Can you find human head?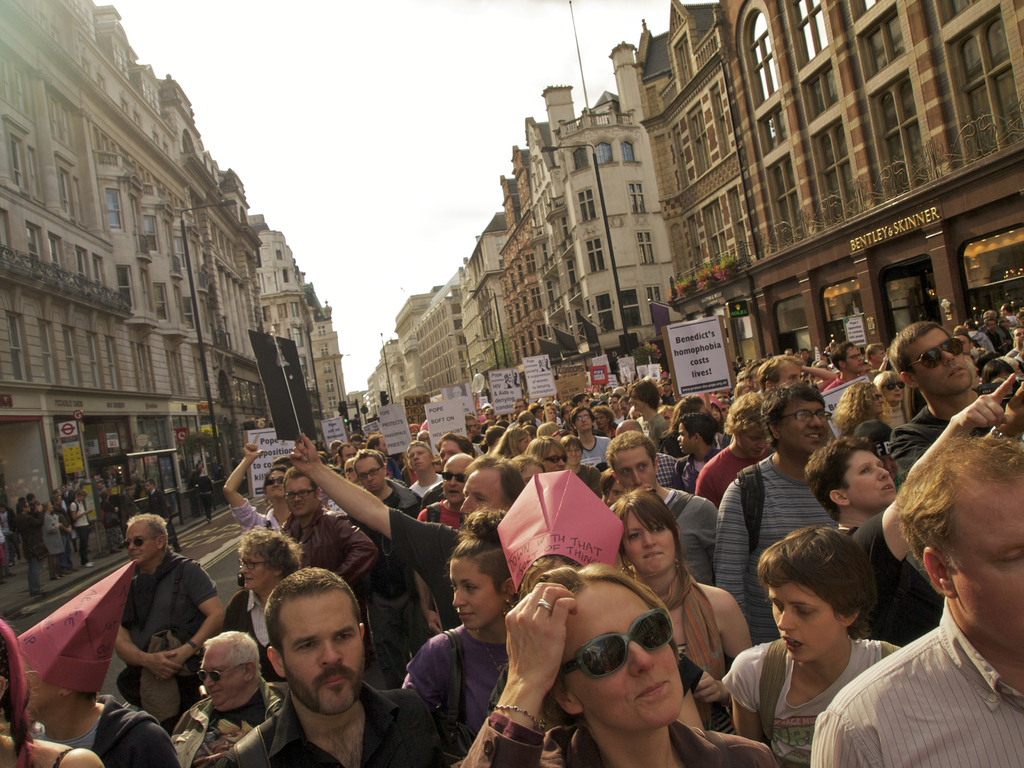
Yes, bounding box: region(1000, 303, 1014, 316).
